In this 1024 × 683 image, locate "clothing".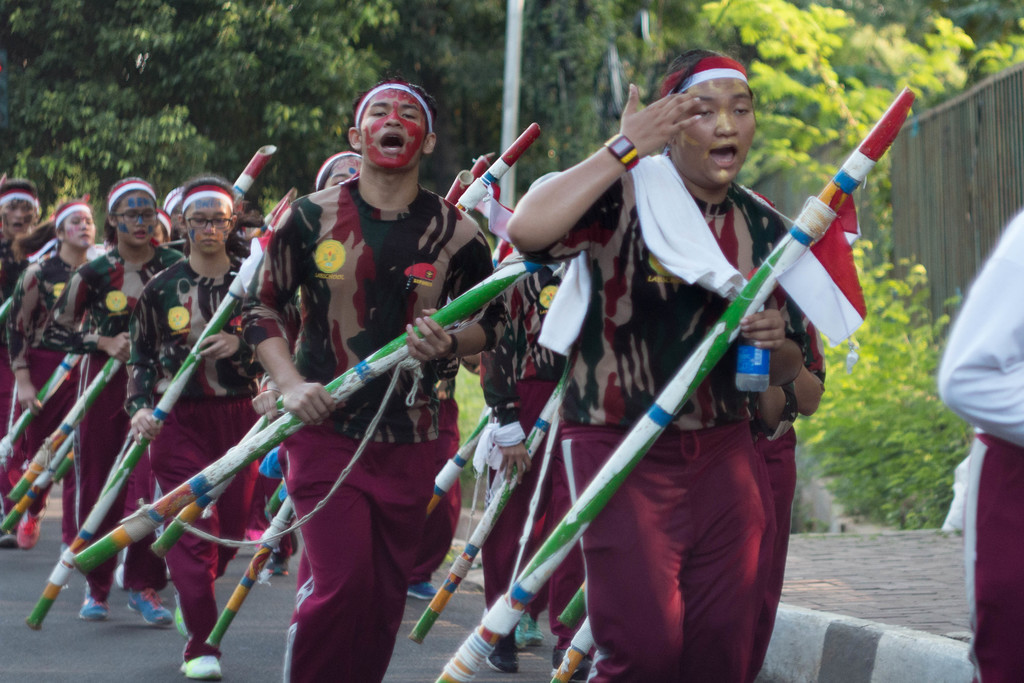
Bounding box: rect(927, 202, 1023, 682).
